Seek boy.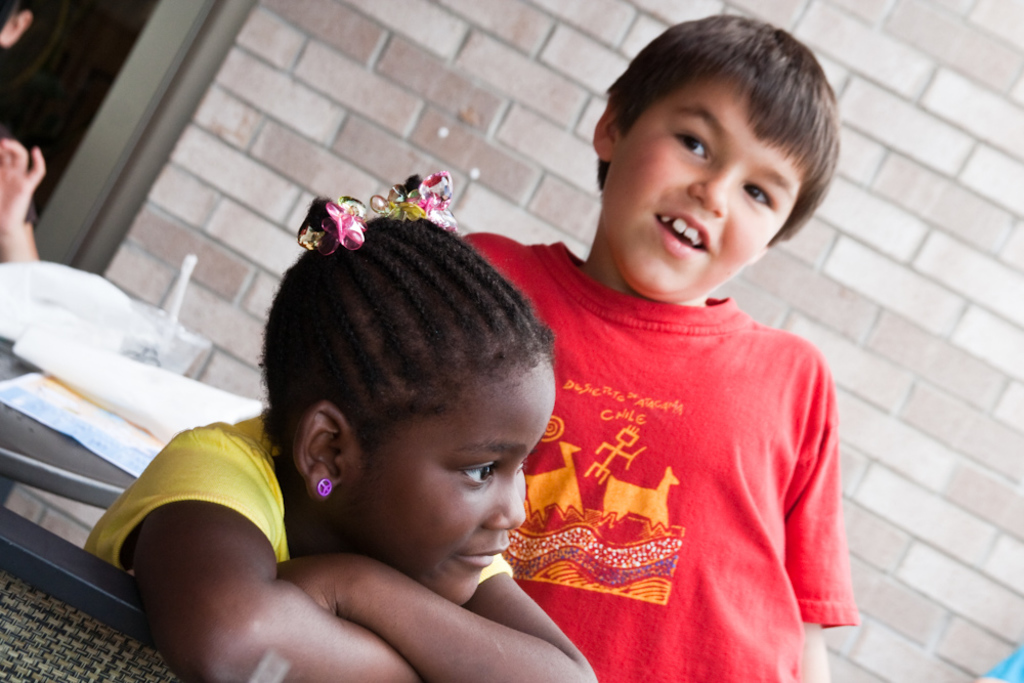
478, 28, 843, 682.
